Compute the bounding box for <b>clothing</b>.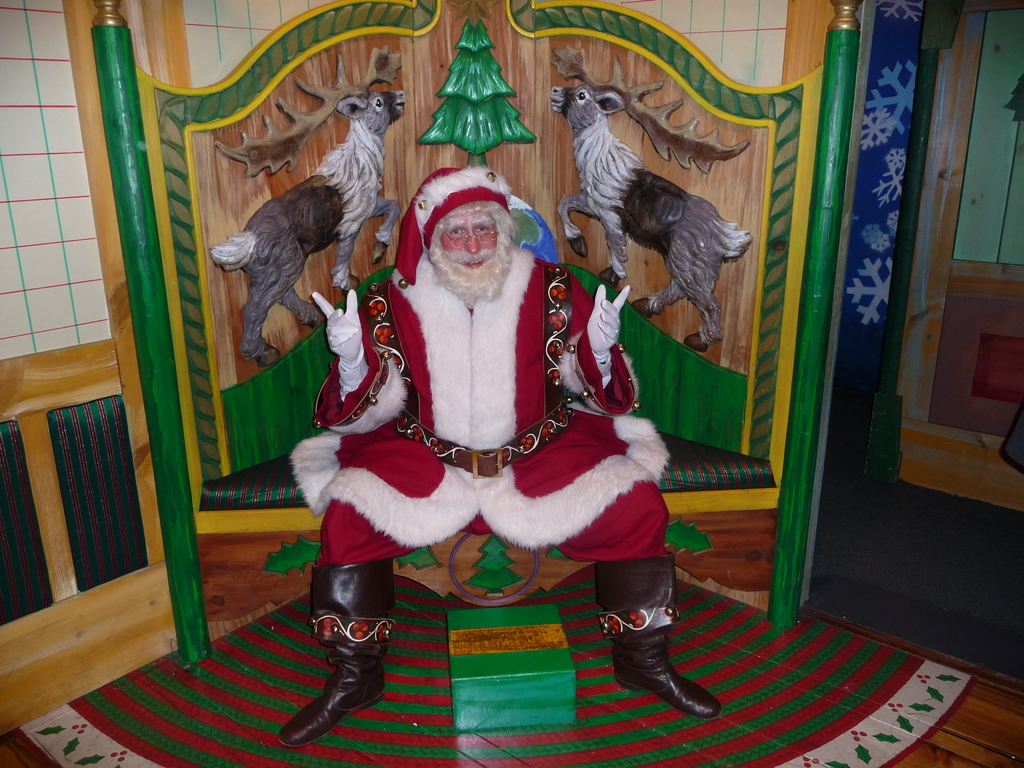
{"x1": 308, "y1": 203, "x2": 670, "y2": 625}.
